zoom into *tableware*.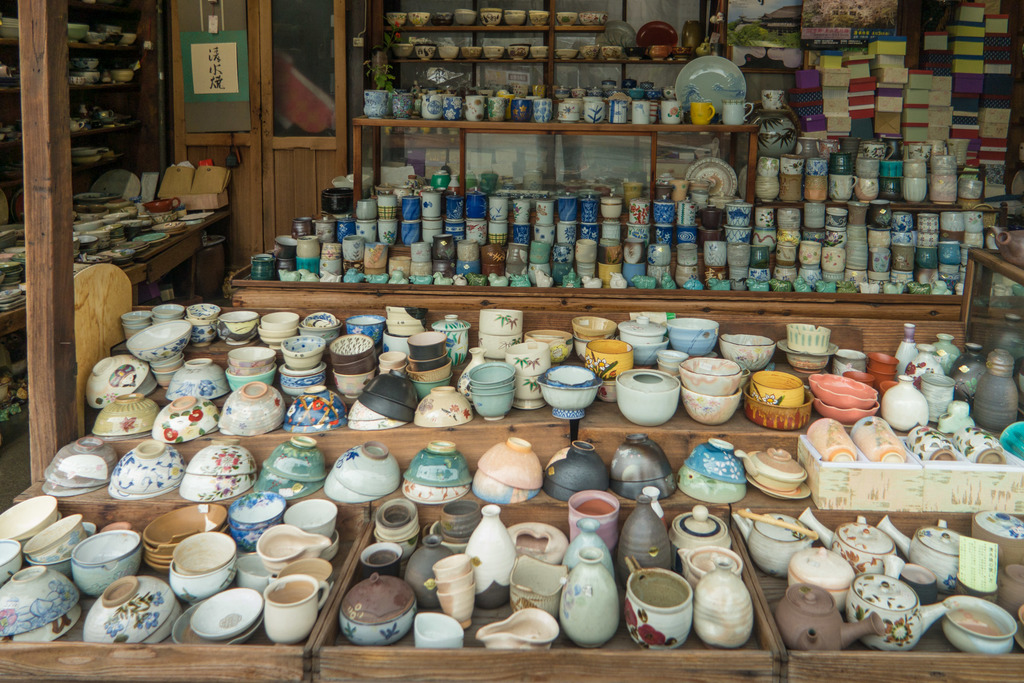
Zoom target: l=431, t=11, r=451, b=27.
